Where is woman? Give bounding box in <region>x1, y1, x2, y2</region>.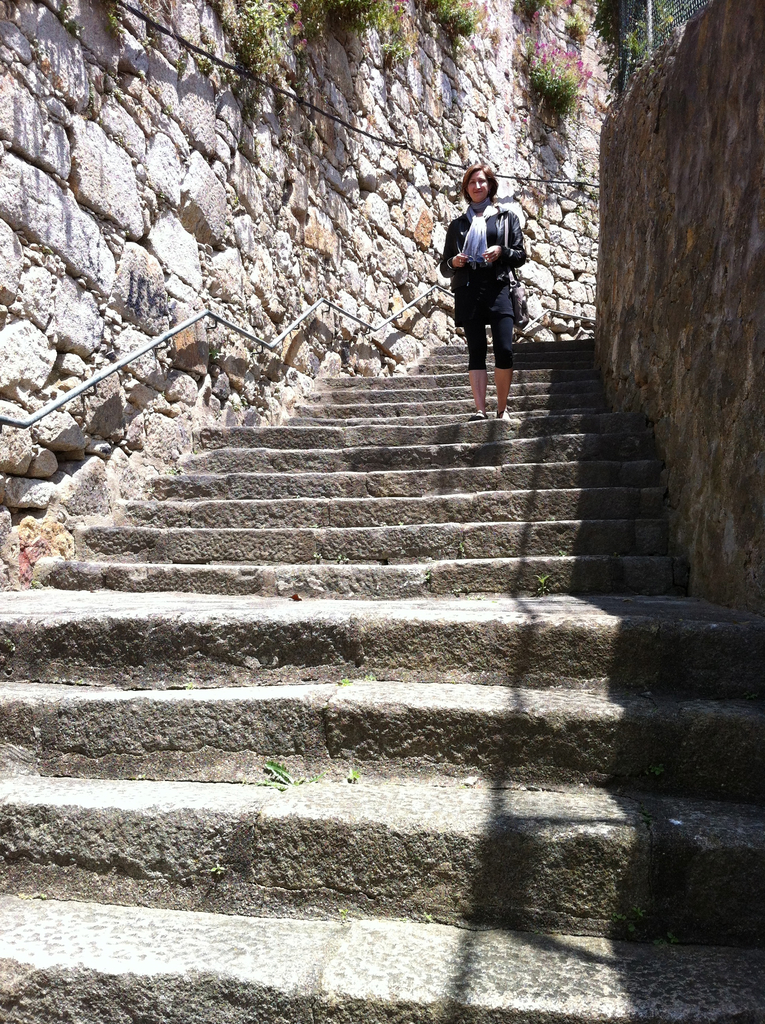
<region>434, 155, 540, 407</region>.
